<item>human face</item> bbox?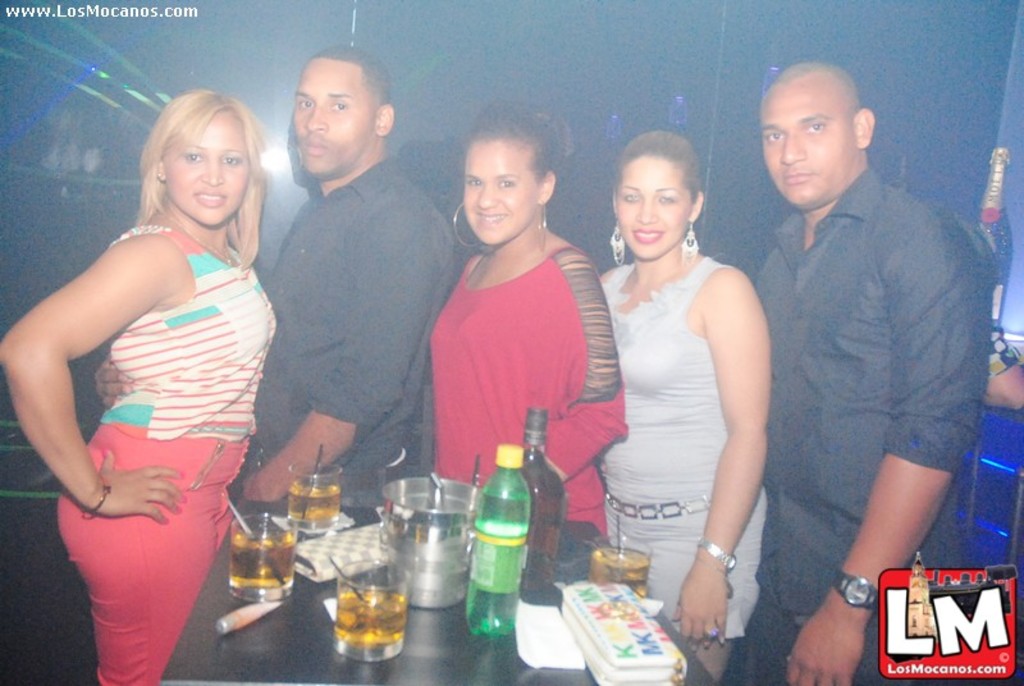
<bbox>292, 56, 375, 164</bbox>
